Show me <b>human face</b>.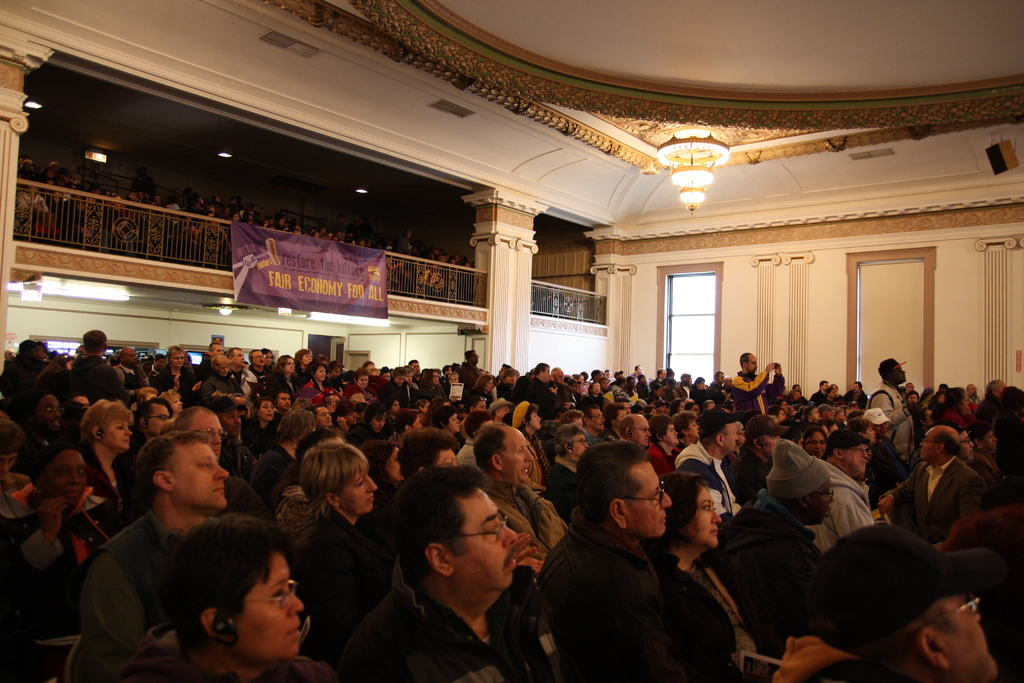
<b>human face</b> is here: <bbox>237, 547, 301, 655</bbox>.
